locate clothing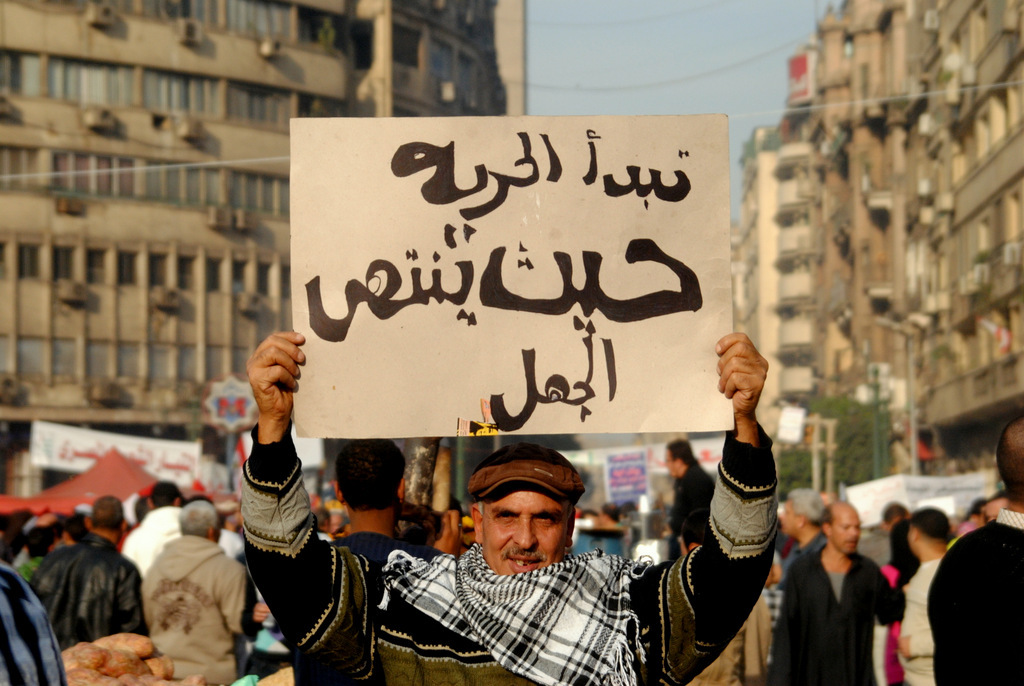
x1=925, y1=505, x2=1023, y2=685
